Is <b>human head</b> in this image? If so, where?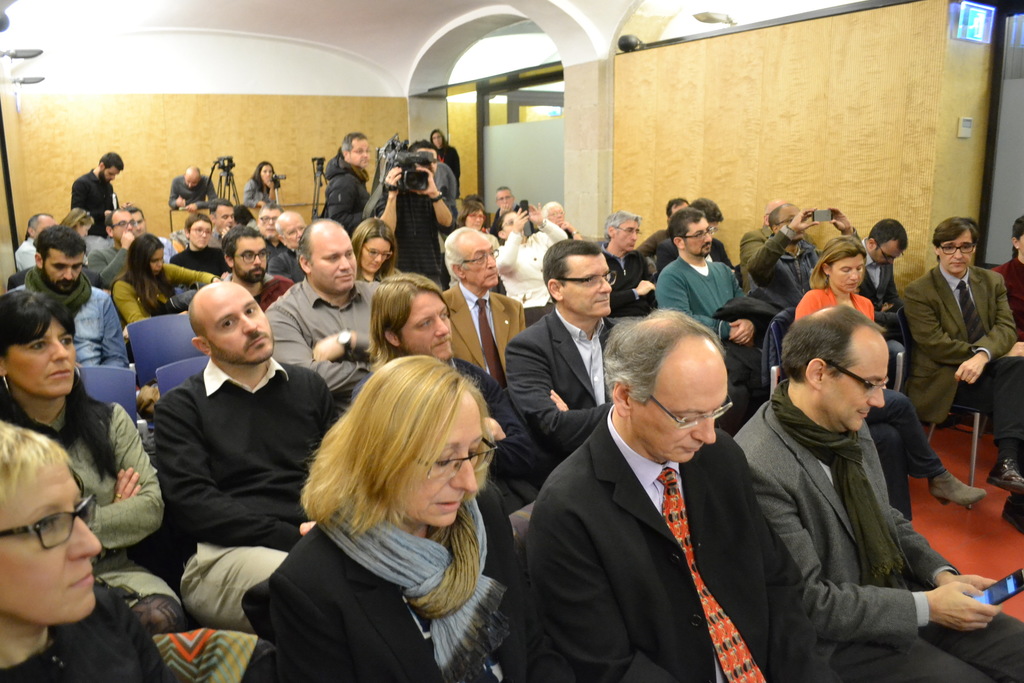
Yes, at left=669, top=210, right=710, bottom=260.
